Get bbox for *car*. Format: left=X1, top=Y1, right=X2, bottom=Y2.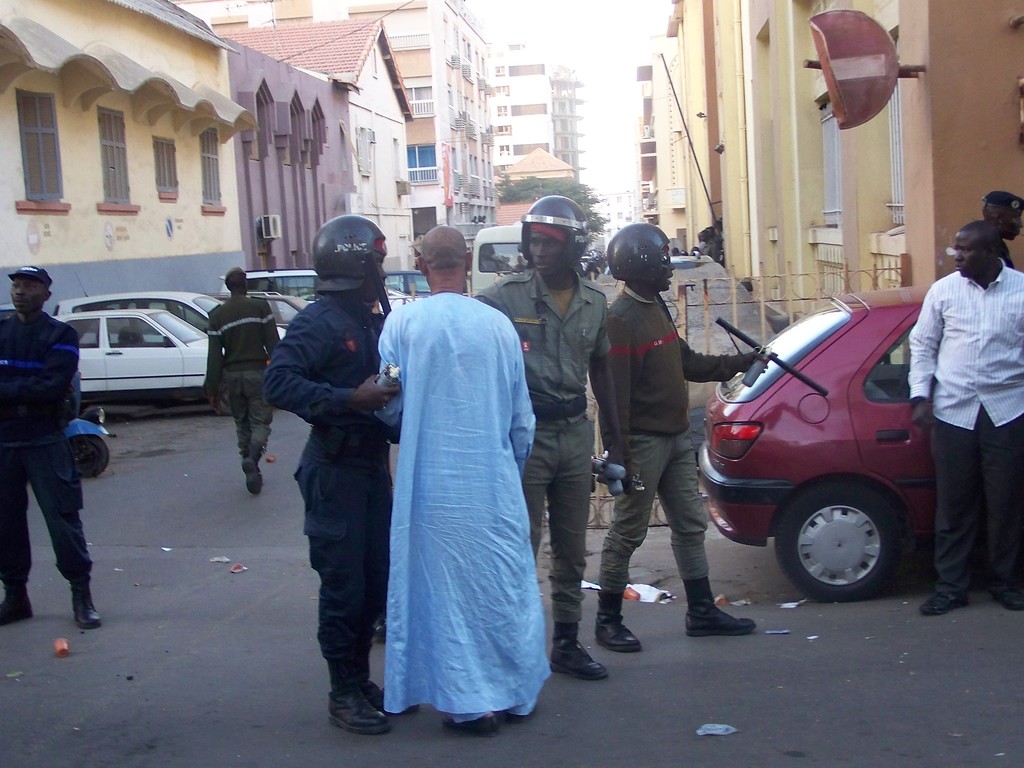
left=54, top=306, right=237, bottom=410.
